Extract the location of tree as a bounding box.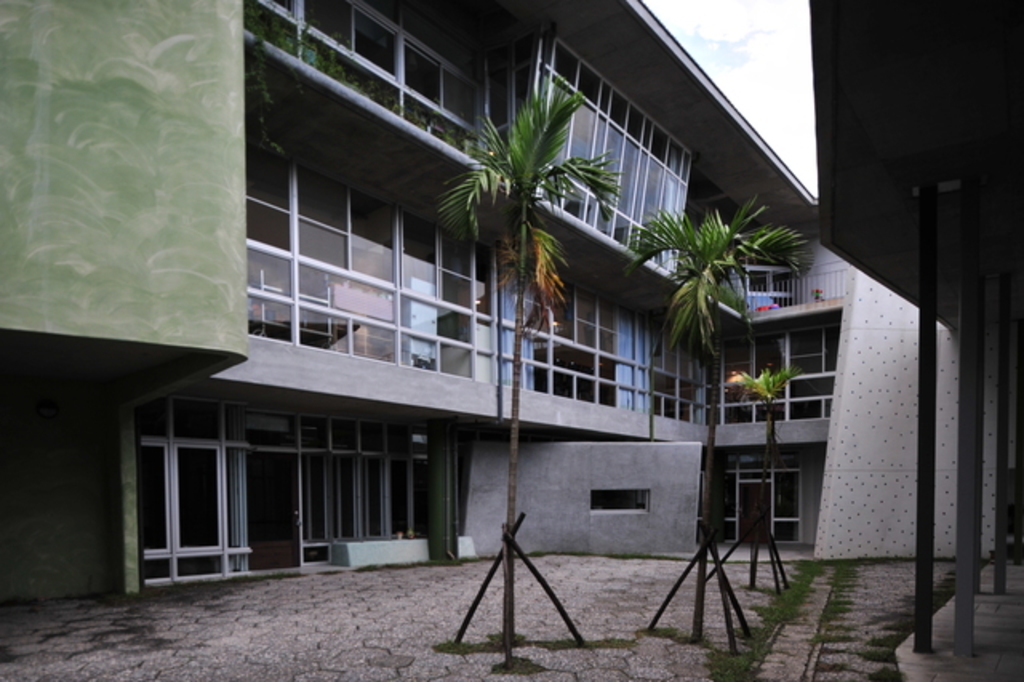
x1=718, y1=362, x2=797, y2=586.
